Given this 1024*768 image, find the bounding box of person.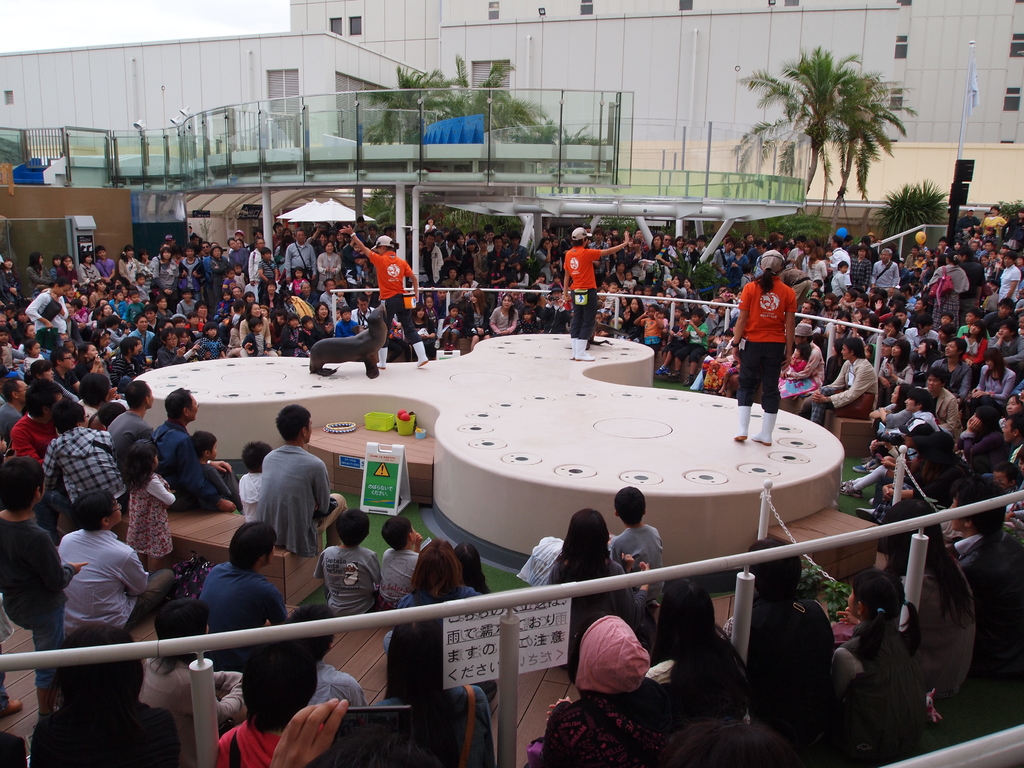
(left=538, top=242, right=547, bottom=269).
